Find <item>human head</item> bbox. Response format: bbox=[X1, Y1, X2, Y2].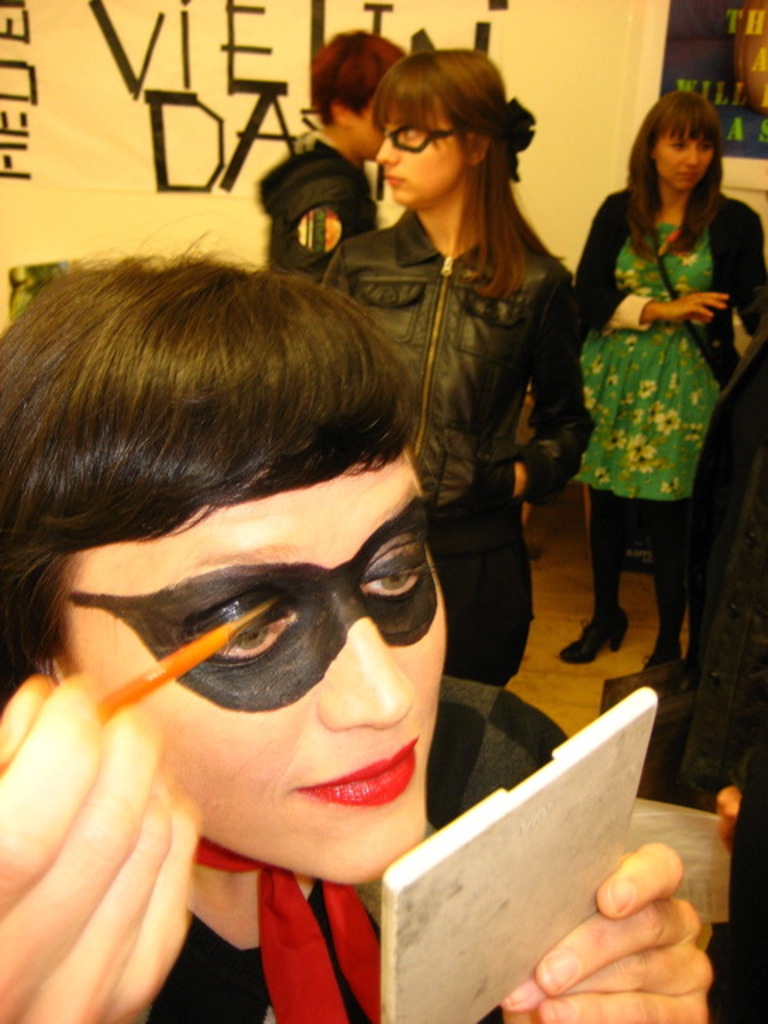
bbox=[310, 27, 406, 162].
